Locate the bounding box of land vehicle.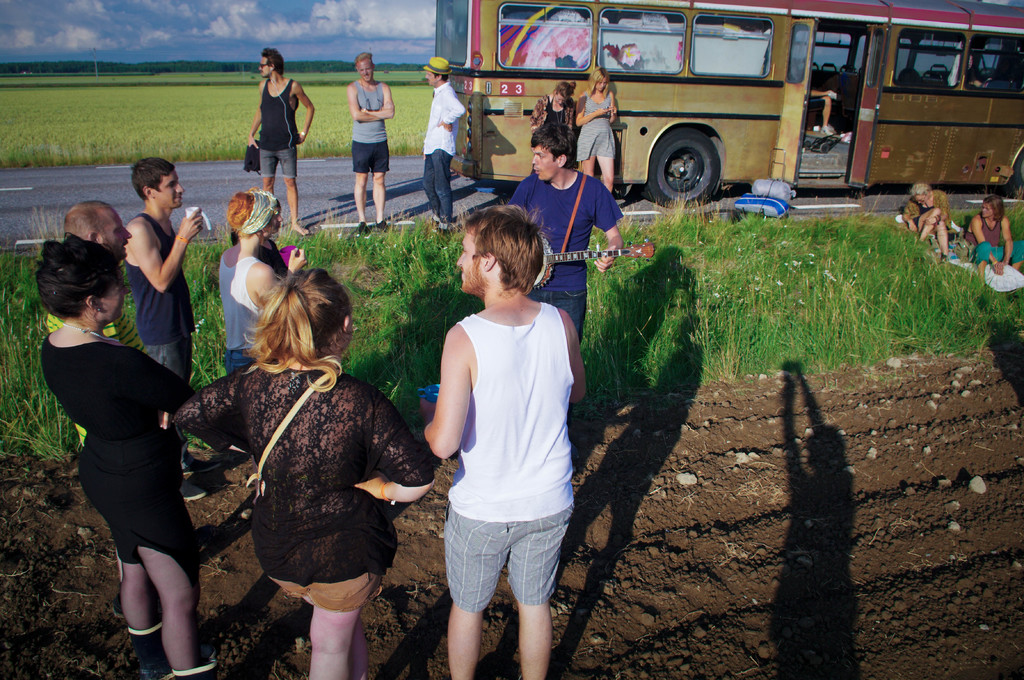
Bounding box: [left=430, top=0, right=1023, bottom=208].
